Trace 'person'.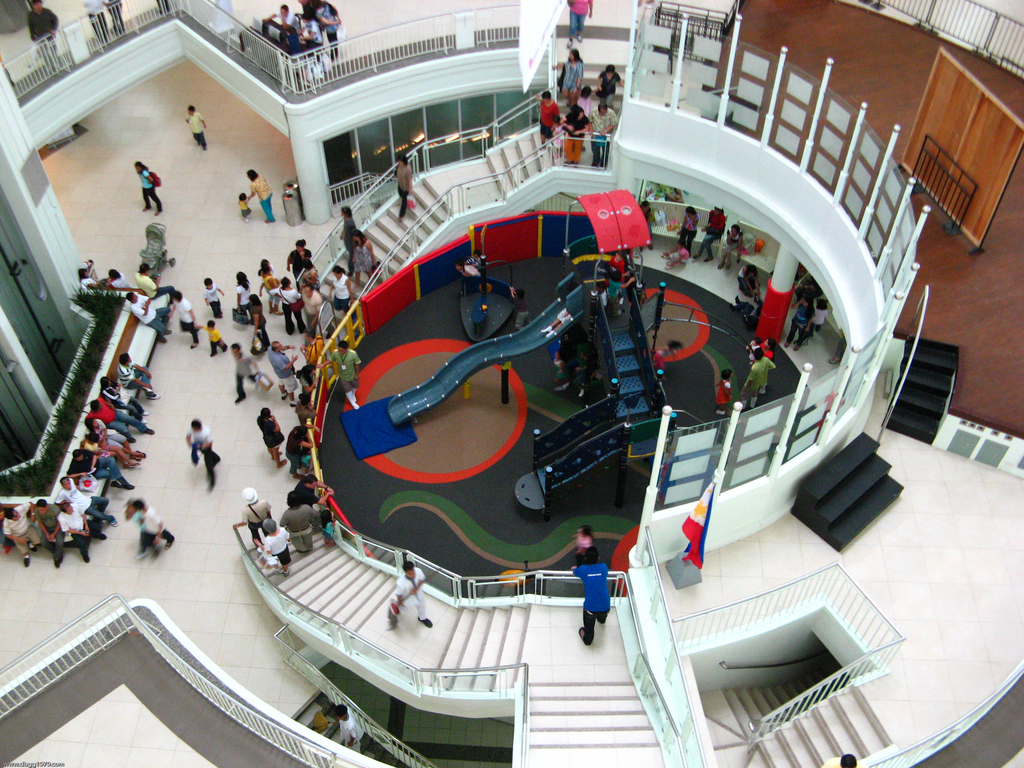
Traced to (x1=385, y1=557, x2=432, y2=627).
